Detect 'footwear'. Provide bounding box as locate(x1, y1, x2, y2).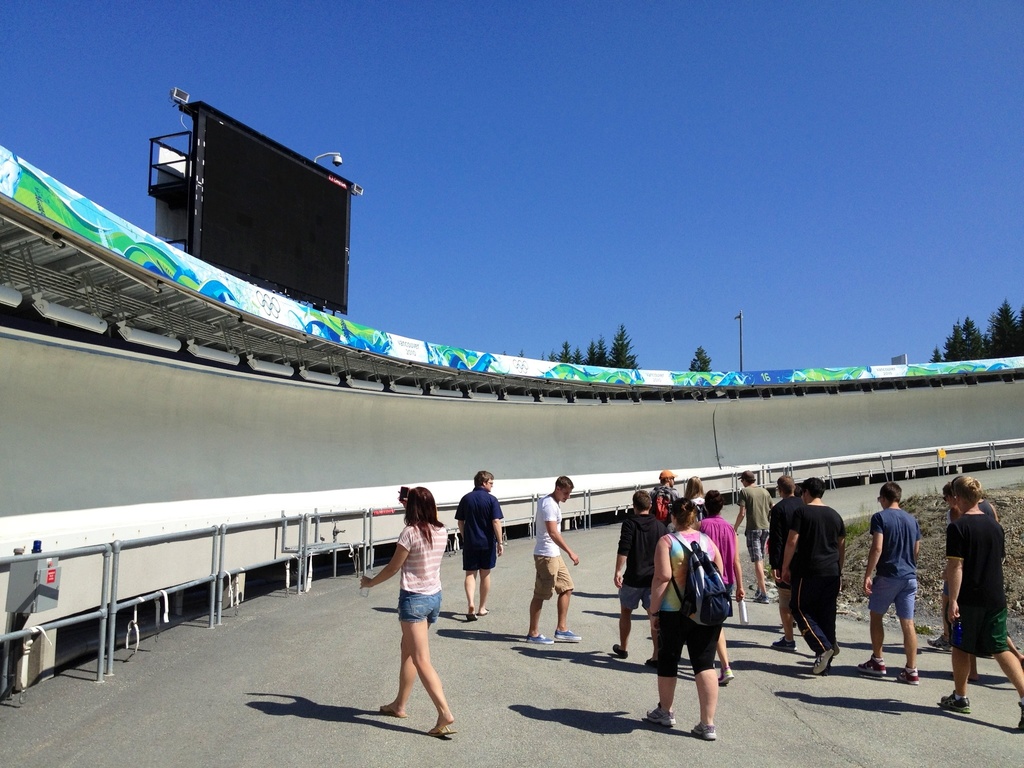
locate(857, 655, 888, 677).
